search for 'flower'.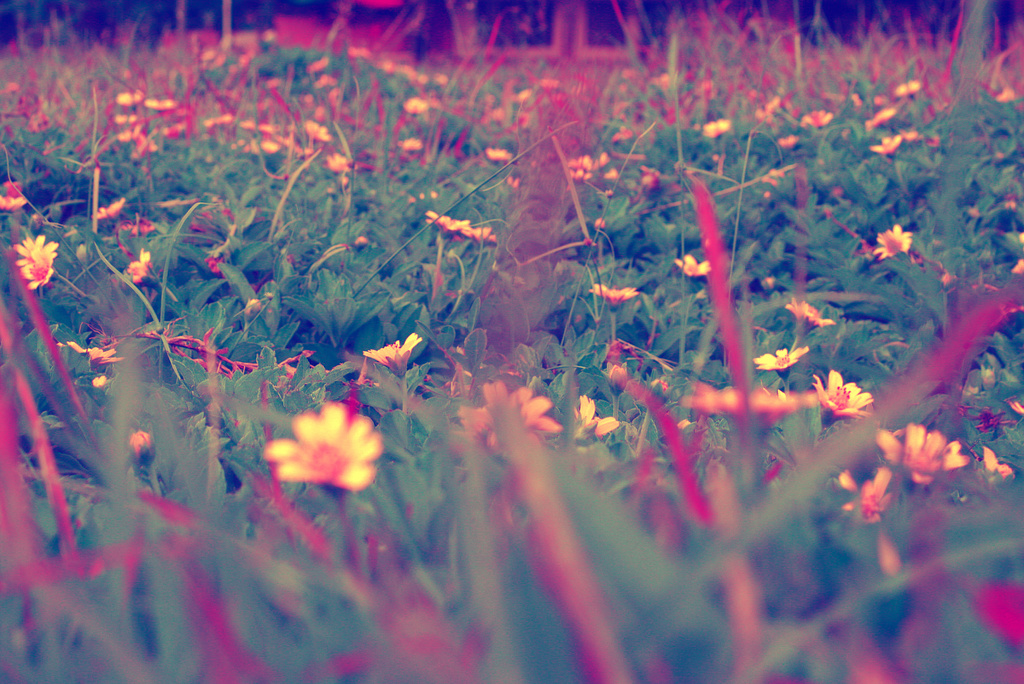
Found at x1=324, y1=156, x2=349, y2=174.
